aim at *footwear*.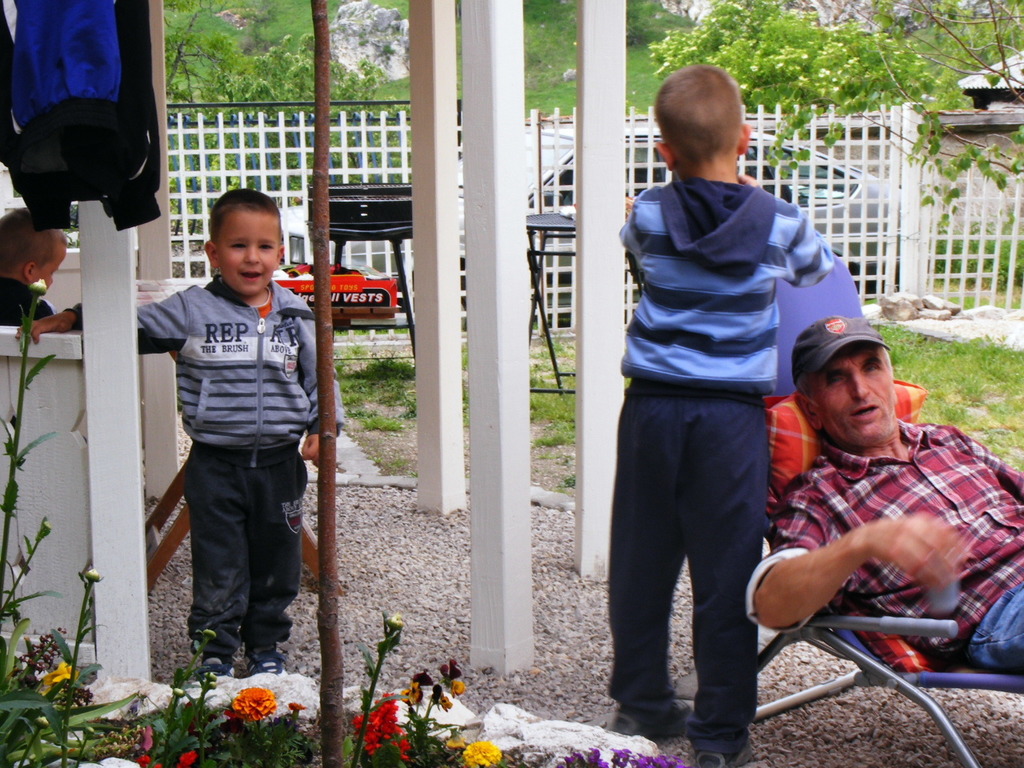
Aimed at select_region(246, 654, 286, 677).
